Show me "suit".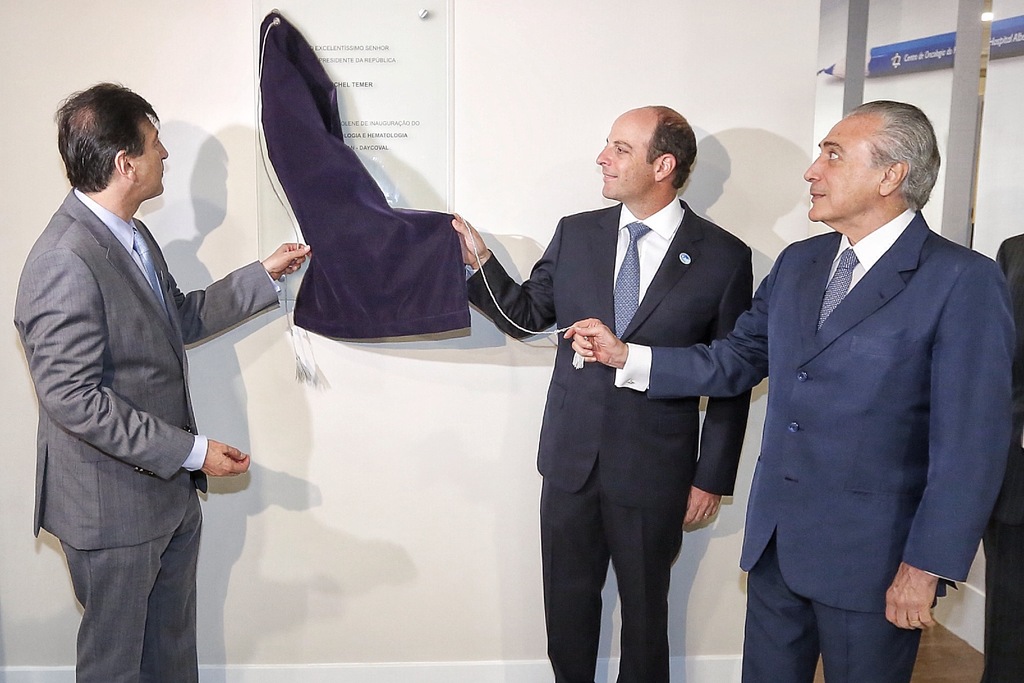
"suit" is here: 614:203:1016:682.
